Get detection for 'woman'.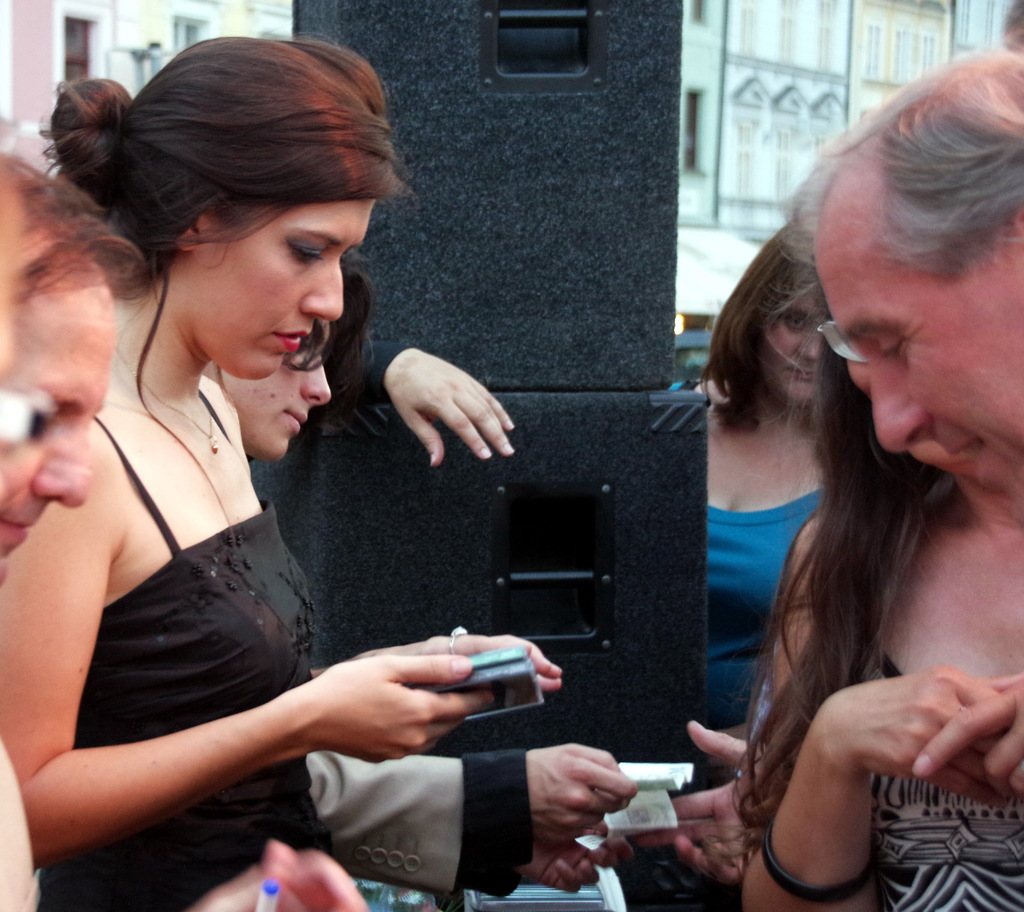
Detection: box(20, 31, 556, 911).
